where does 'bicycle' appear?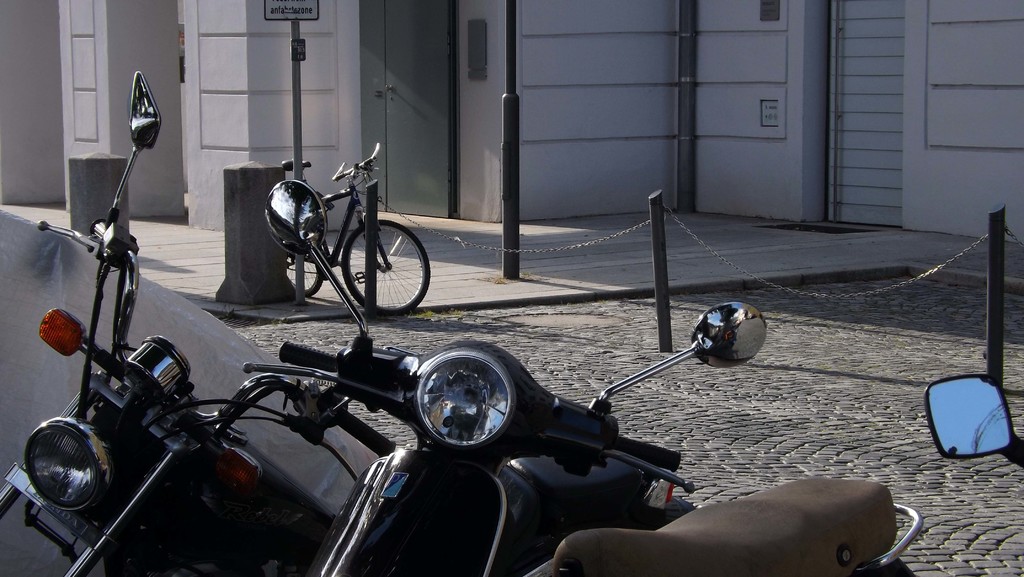
Appears at l=239, t=143, r=435, b=338.
